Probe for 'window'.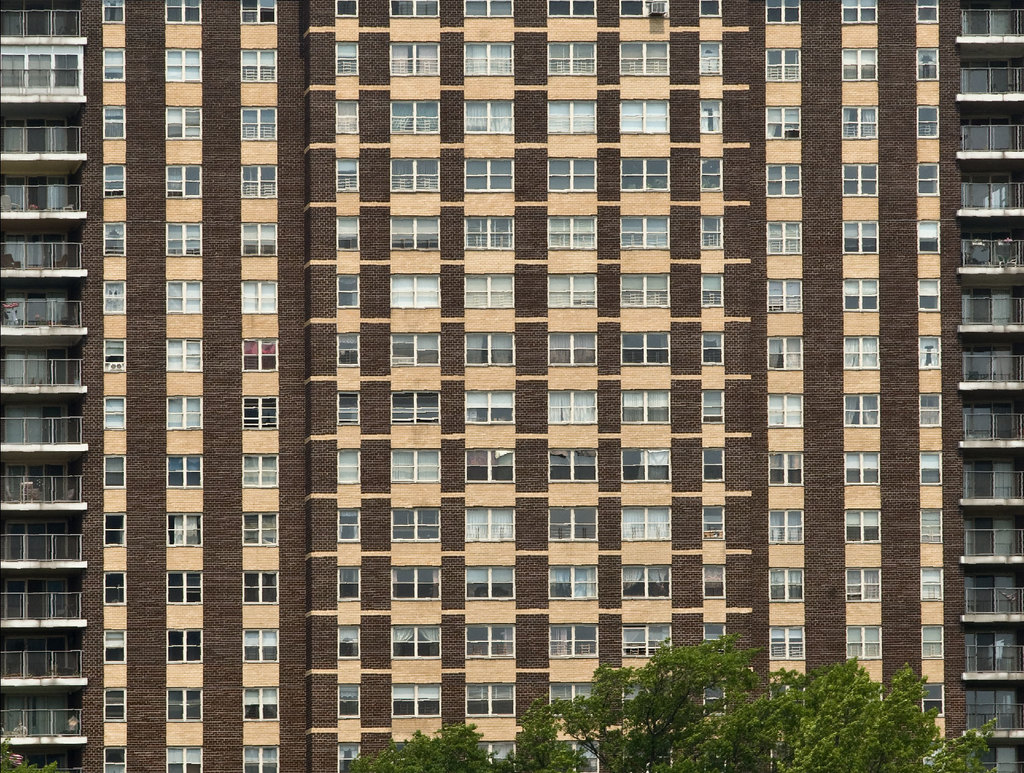
Probe result: (left=548, top=101, right=596, bottom=133).
